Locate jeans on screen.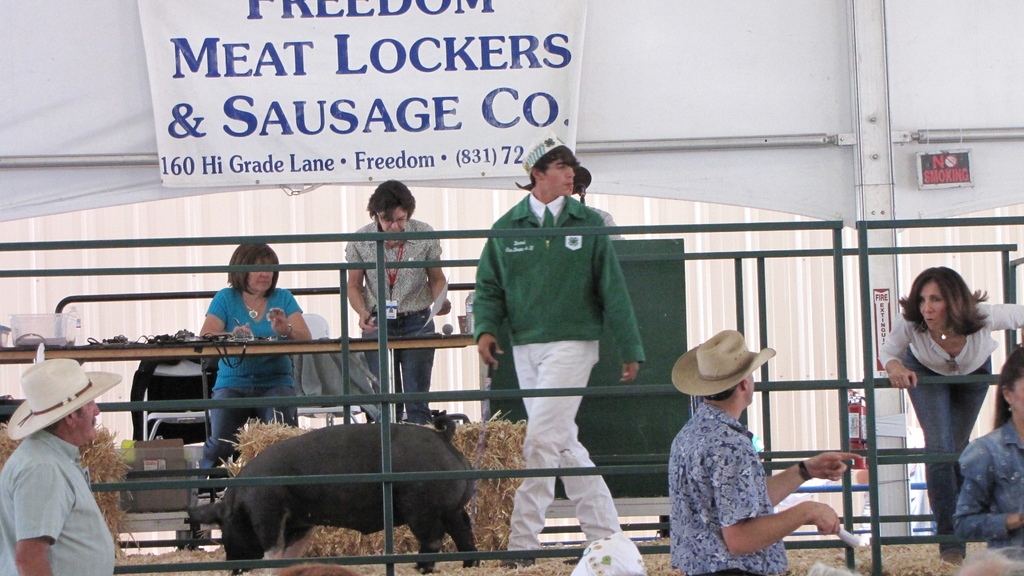
On screen at (194, 390, 298, 491).
